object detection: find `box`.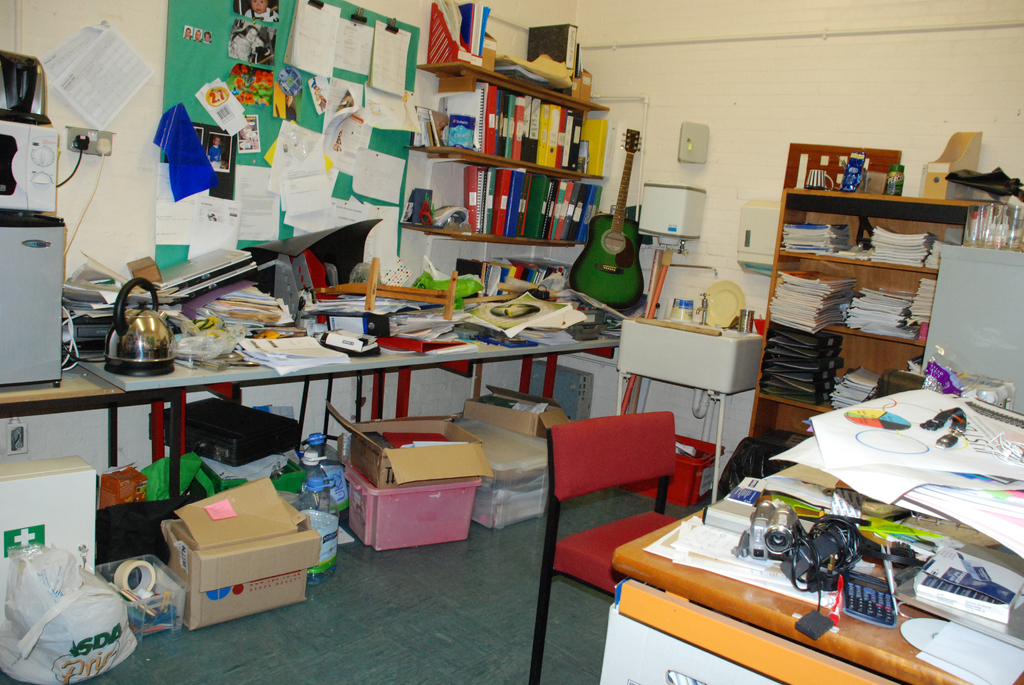
box=[158, 479, 317, 633].
